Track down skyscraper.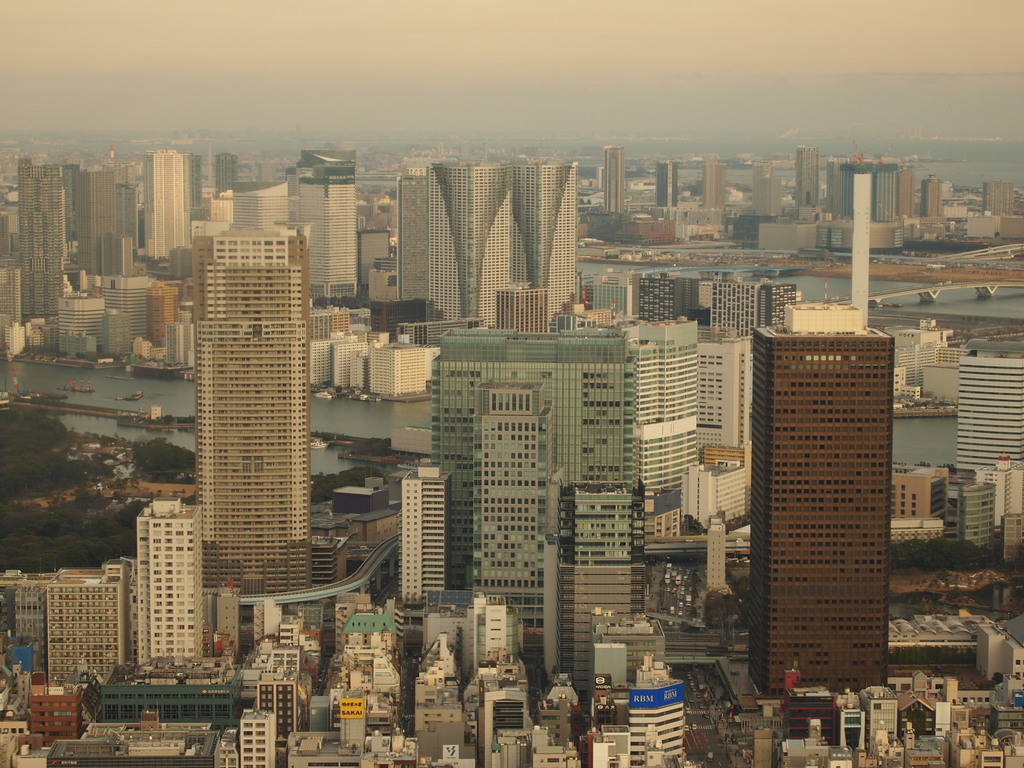
Tracked to x1=794, y1=145, x2=819, y2=218.
